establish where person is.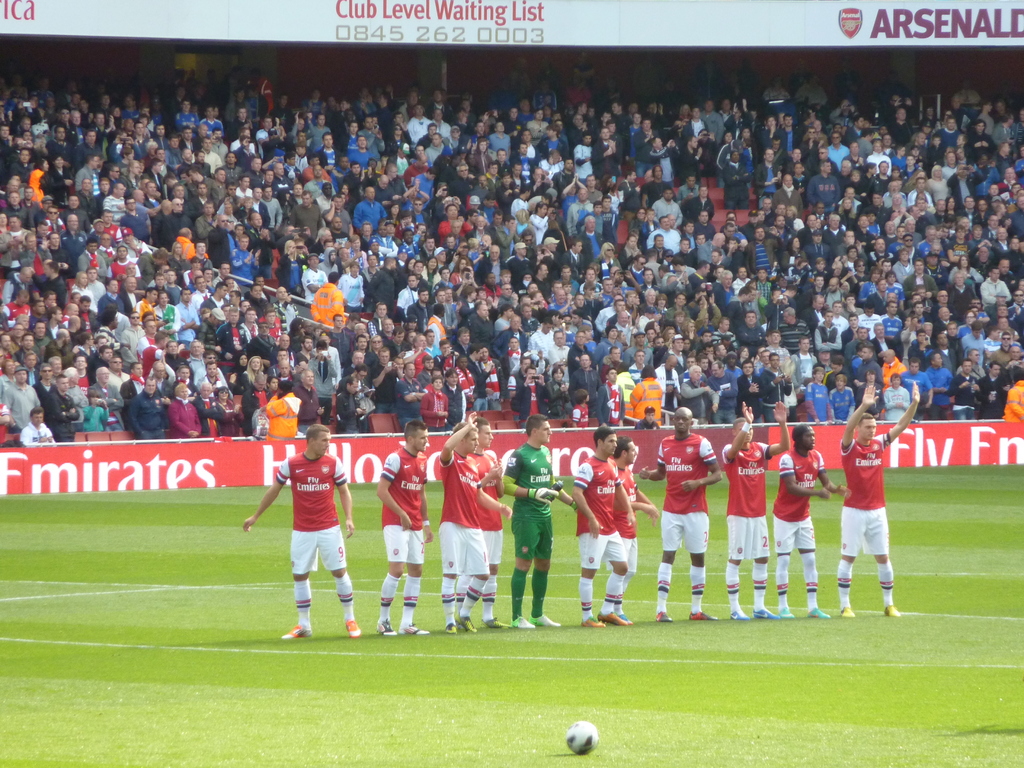
Established at <bbox>836, 385, 922, 621</bbox>.
